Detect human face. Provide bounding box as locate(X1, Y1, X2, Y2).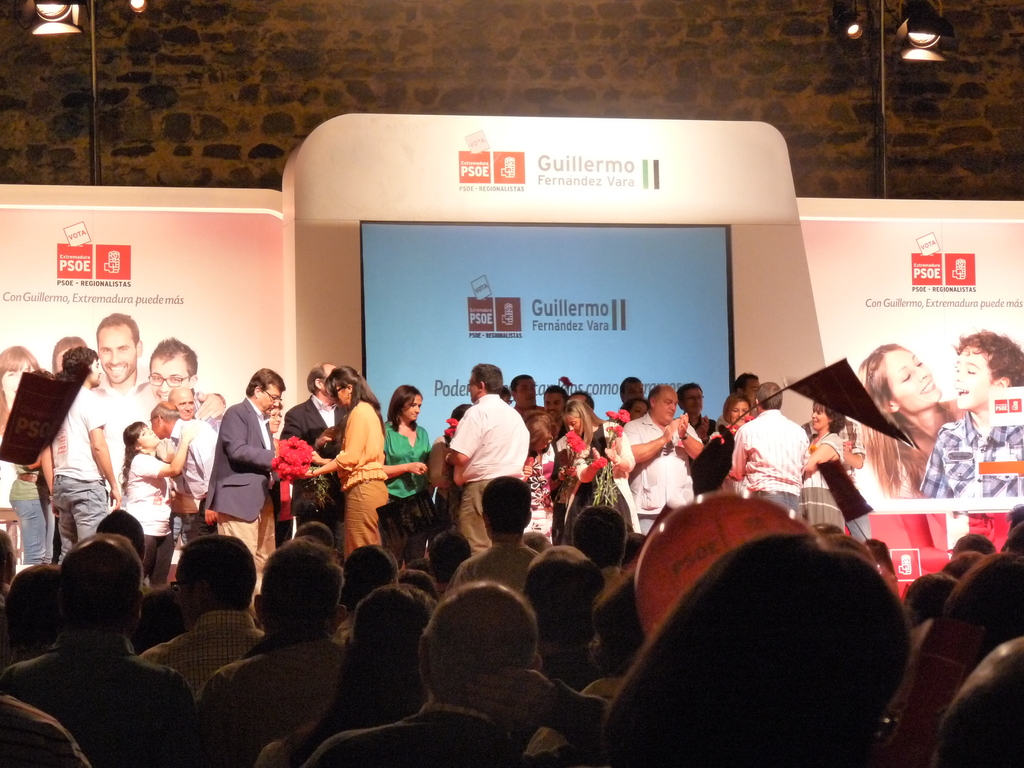
locate(631, 404, 651, 425).
